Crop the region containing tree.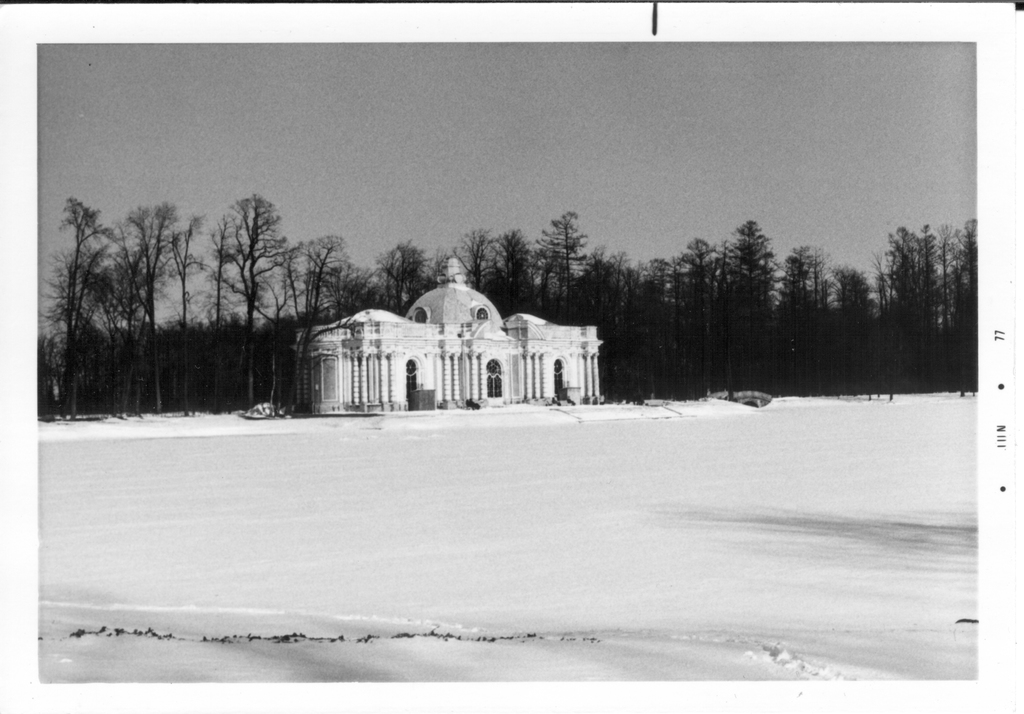
Crop region: [left=321, top=259, right=388, bottom=327].
